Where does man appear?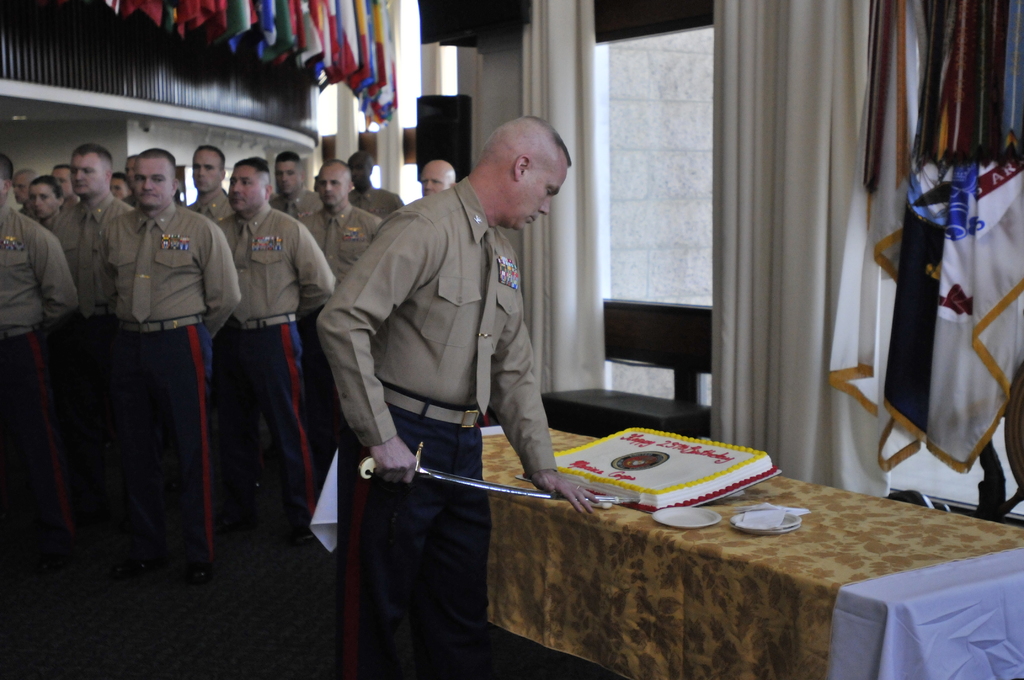
Appears at [419,156,455,198].
